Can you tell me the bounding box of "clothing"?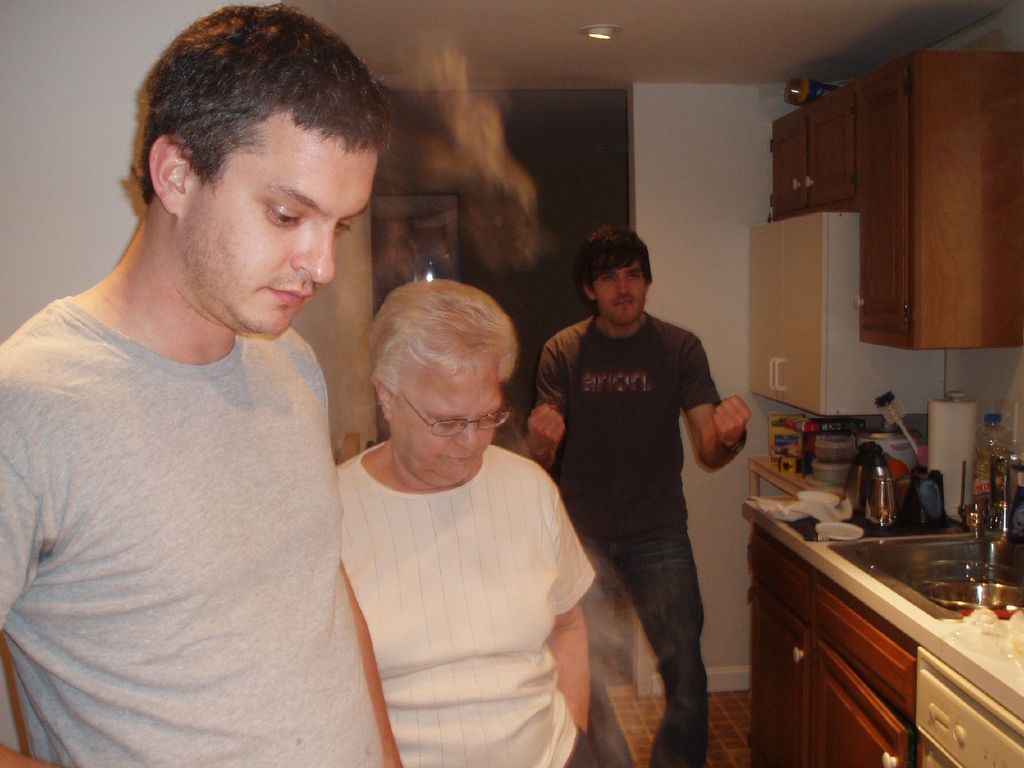
region(332, 437, 609, 767).
